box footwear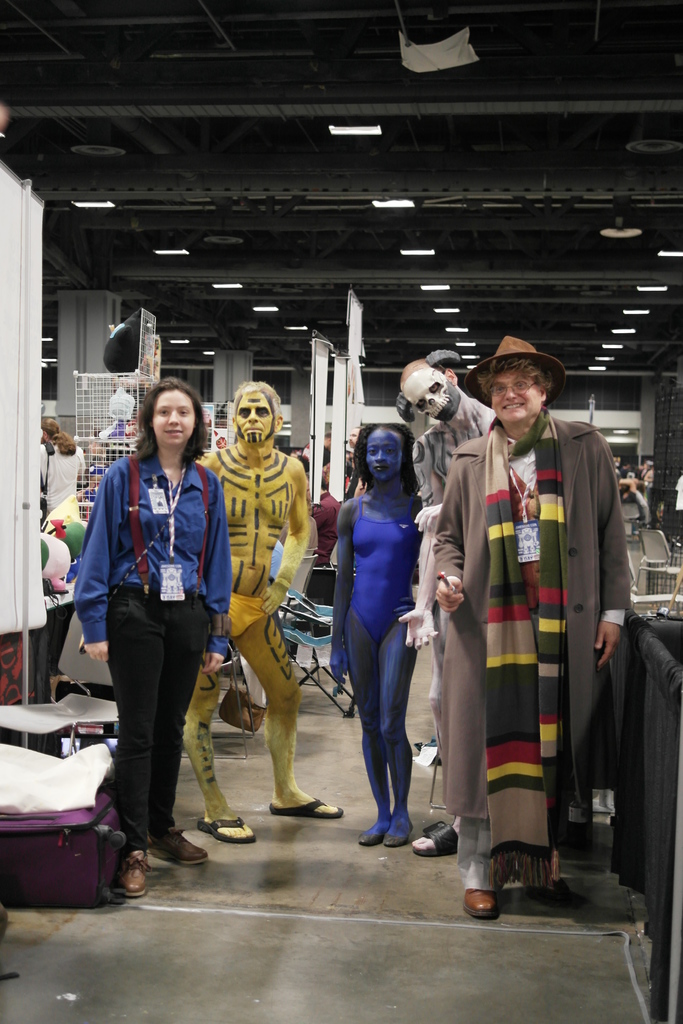
363, 815, 389, 848
